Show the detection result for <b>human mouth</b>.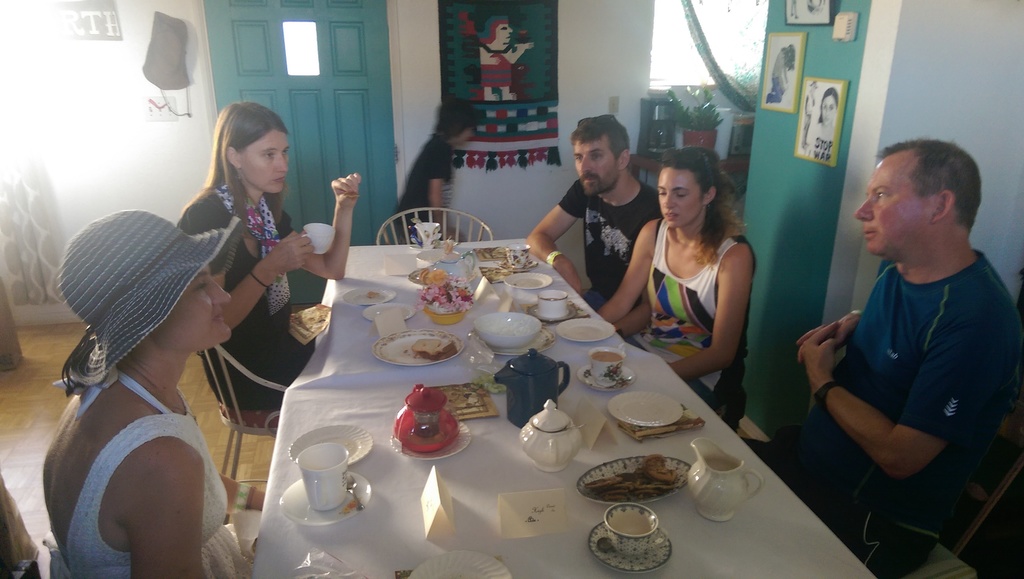
l=276, t=175, r=285, b=183.
